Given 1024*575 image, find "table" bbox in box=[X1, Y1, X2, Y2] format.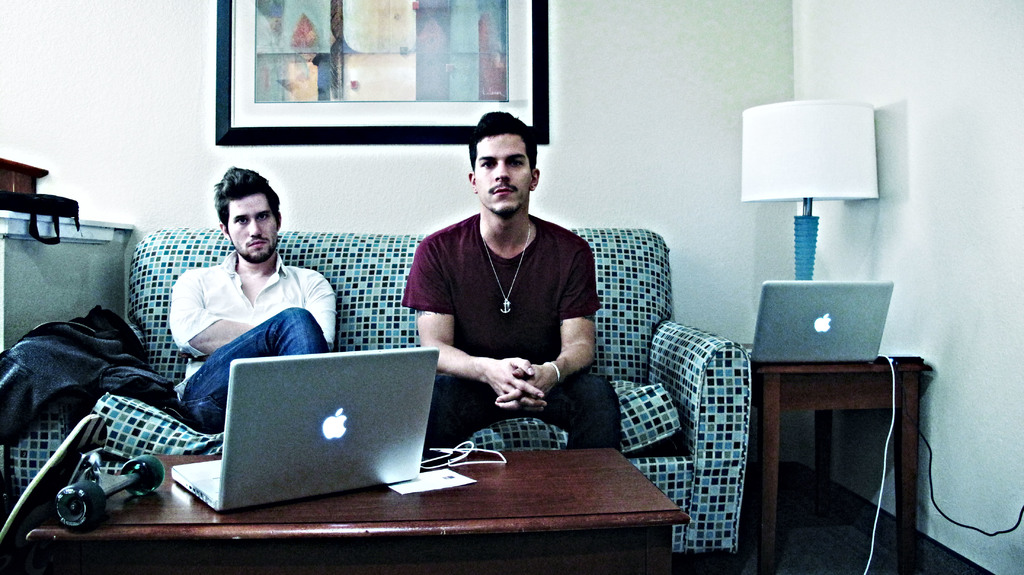
box=[753, 356, 921, 574].
